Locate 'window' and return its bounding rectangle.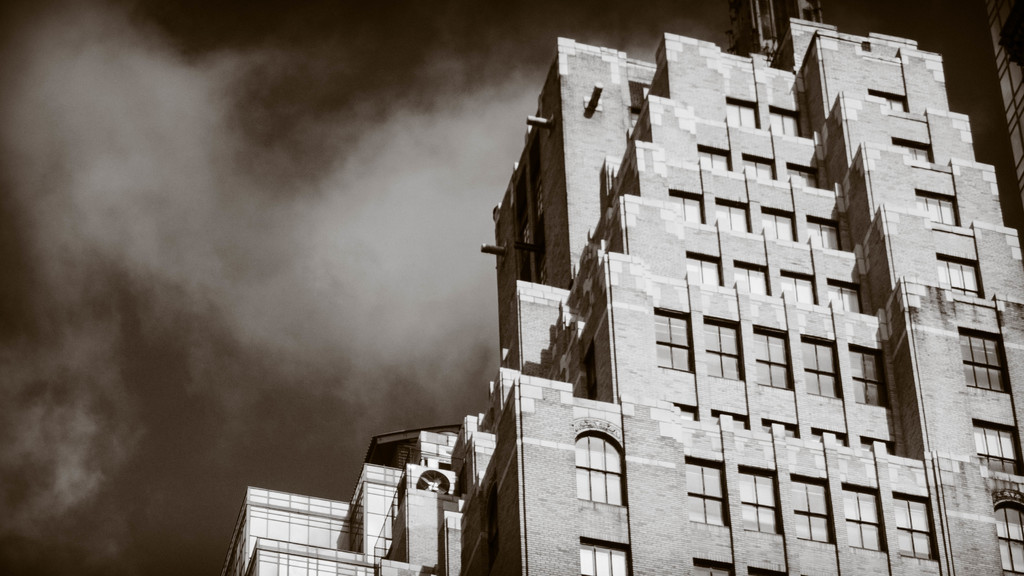
pyautogui.locateOnScreen(790, 474, 837, 545).
